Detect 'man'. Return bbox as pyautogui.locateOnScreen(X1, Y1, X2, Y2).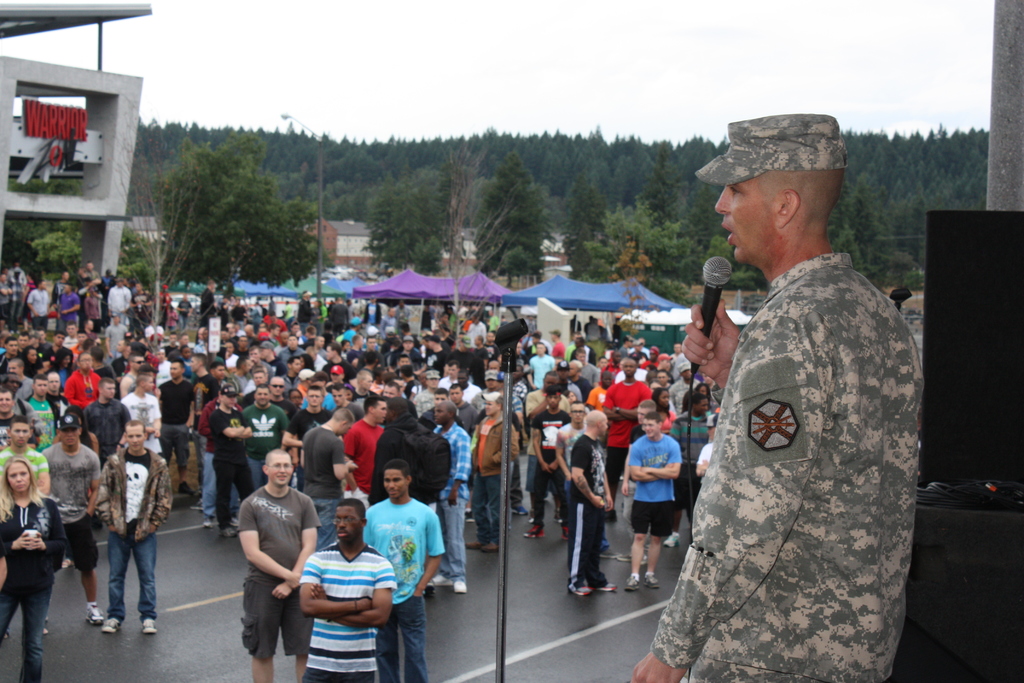
pyautogui.locateOnScreen(0, 384, 19, 444).
